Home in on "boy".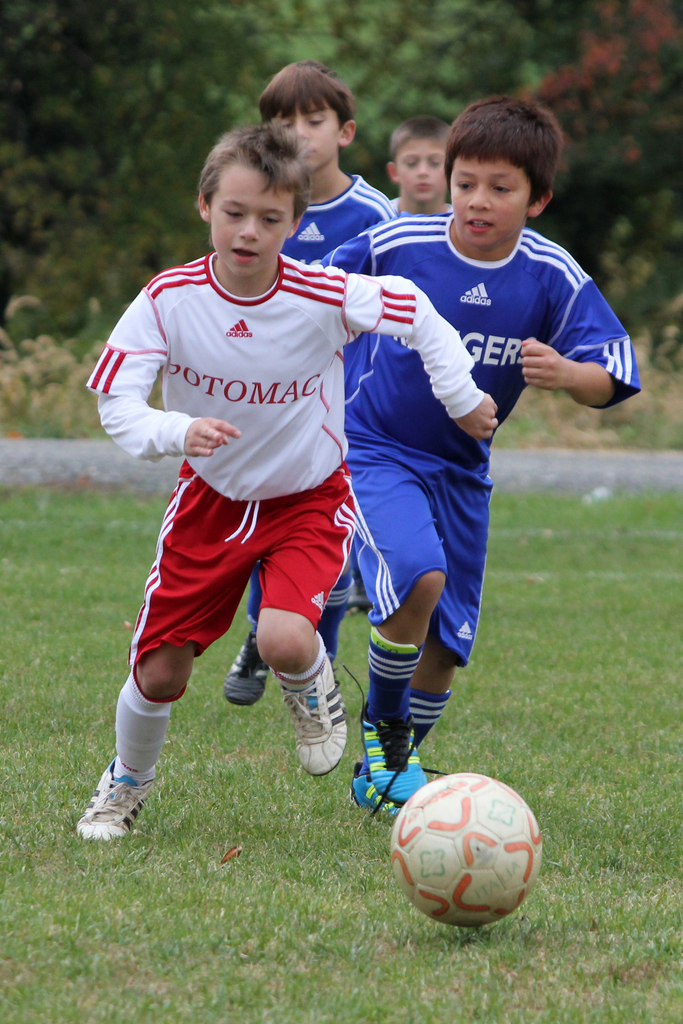
Homed in at detection(317, 92, 640, 819).
